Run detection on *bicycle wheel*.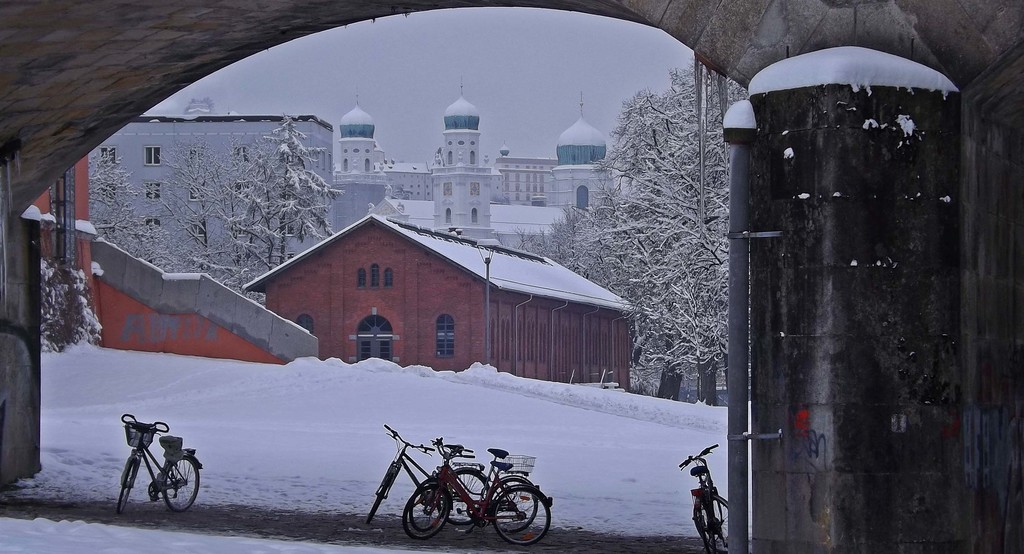
Result: rect(694, 501, 714, 550).
